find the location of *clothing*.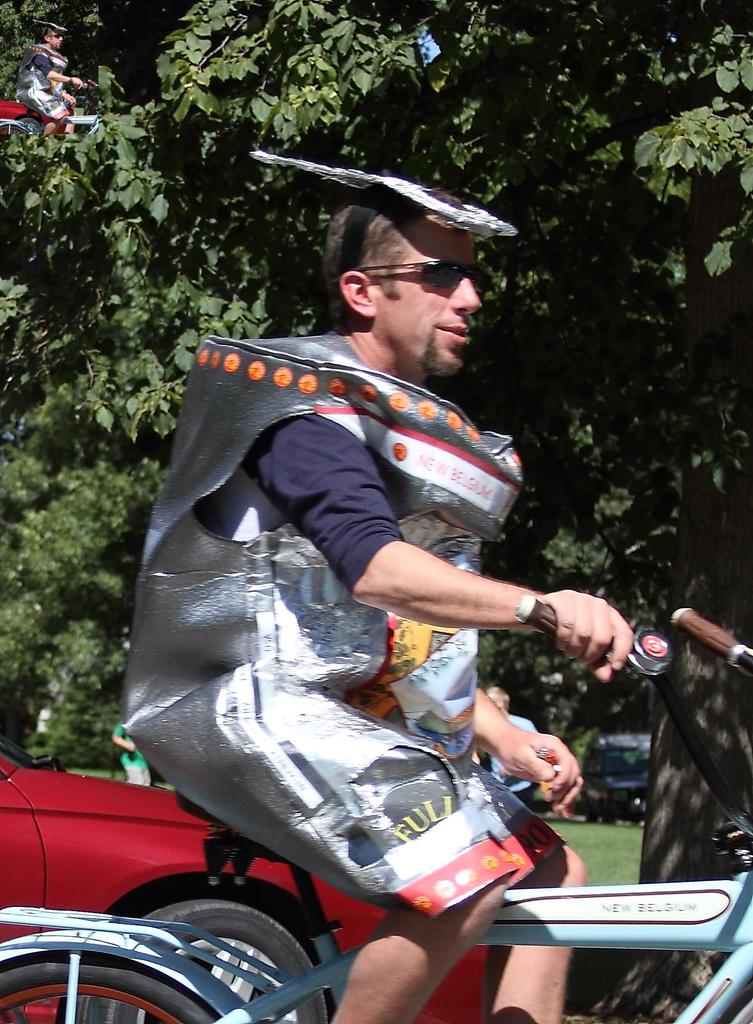
Location: rect(487, 720, 539, 810).
